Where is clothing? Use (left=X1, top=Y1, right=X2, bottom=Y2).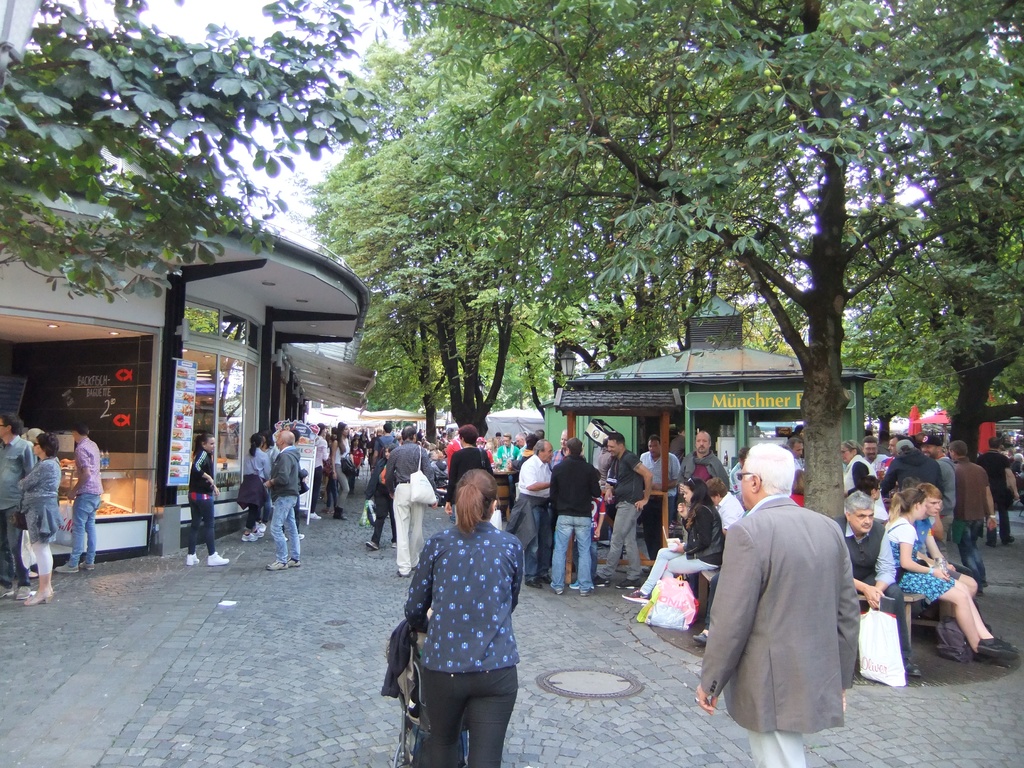
(left=905, top=572, right=956, bottom=597).
